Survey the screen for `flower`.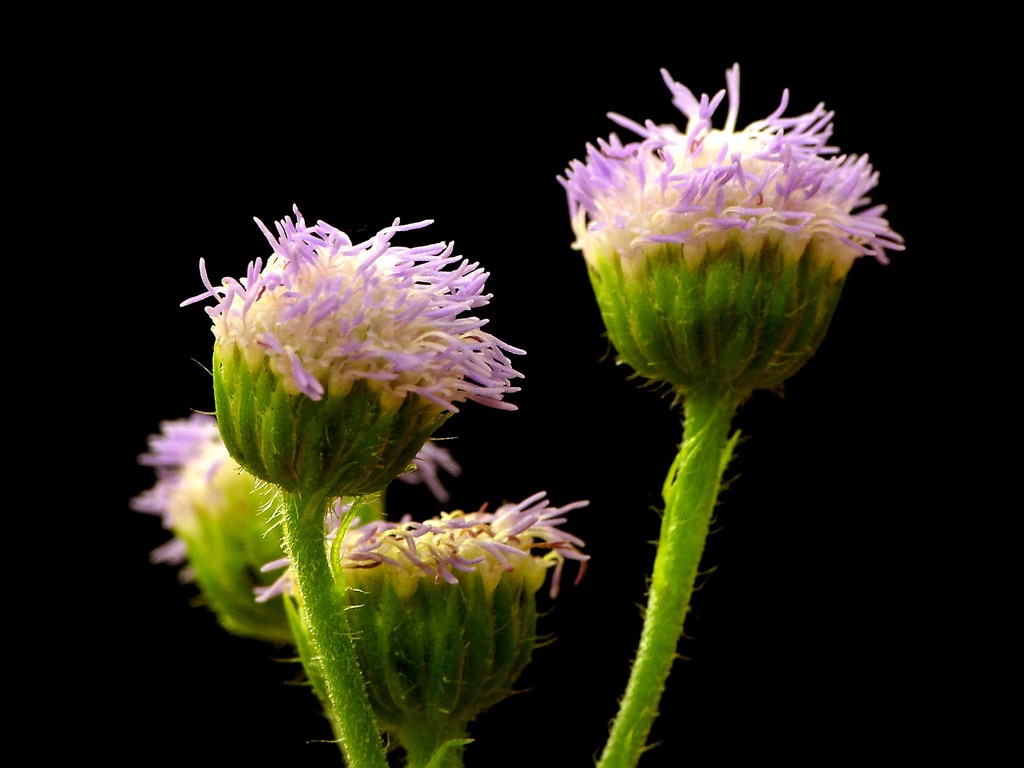
Survey found: region(253, 485, 584, 619).
